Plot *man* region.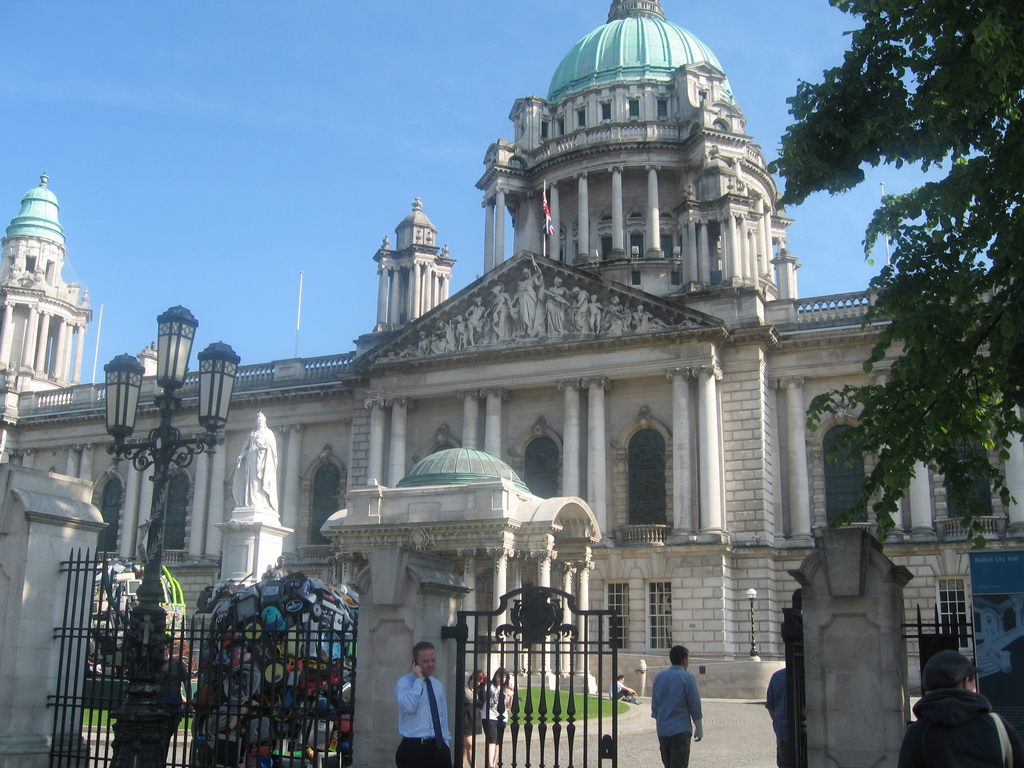
Plotted at Rect(762, 668, 794, 767).
